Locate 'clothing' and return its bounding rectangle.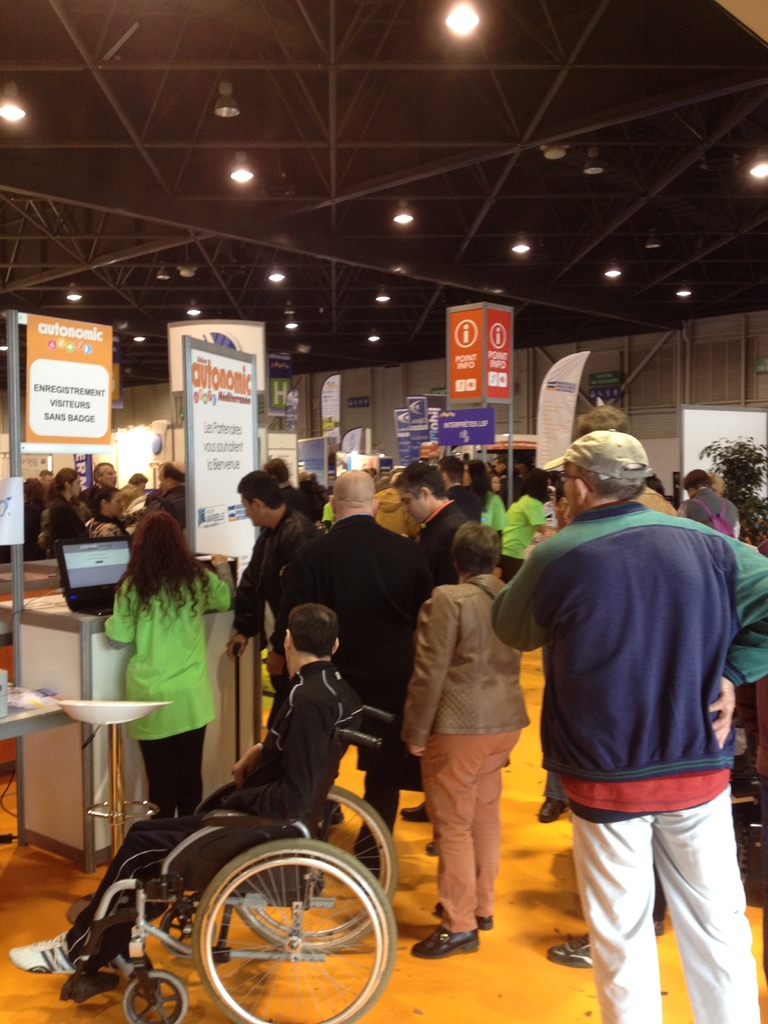
x1=33, y1=496, x2=53, y2=564.
